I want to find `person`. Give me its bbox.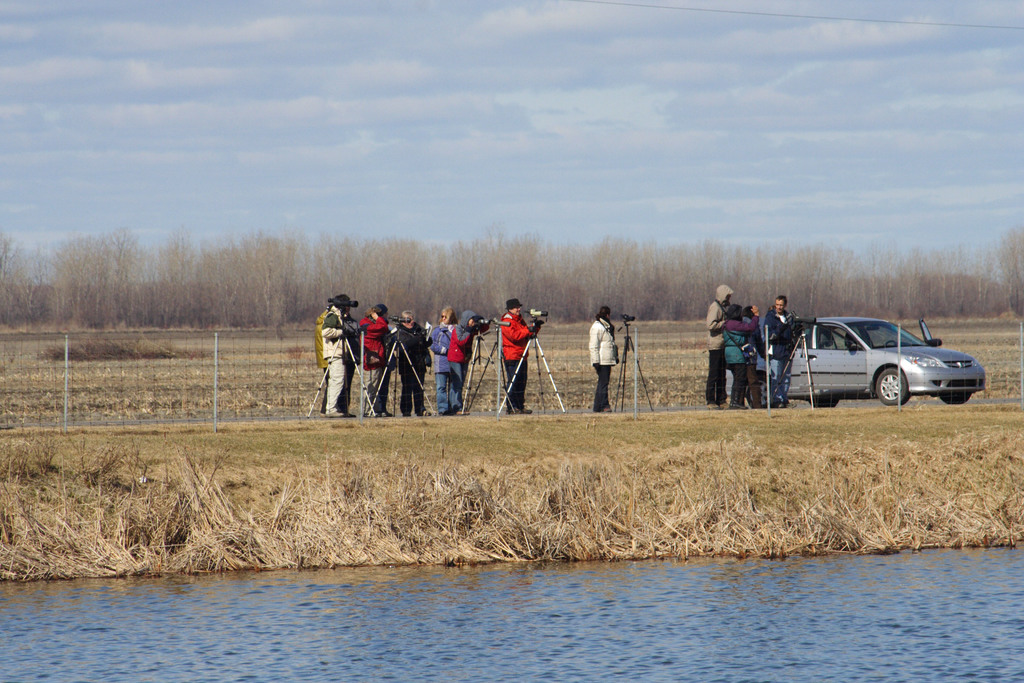
l=737, t=300, r=771, b=415.
